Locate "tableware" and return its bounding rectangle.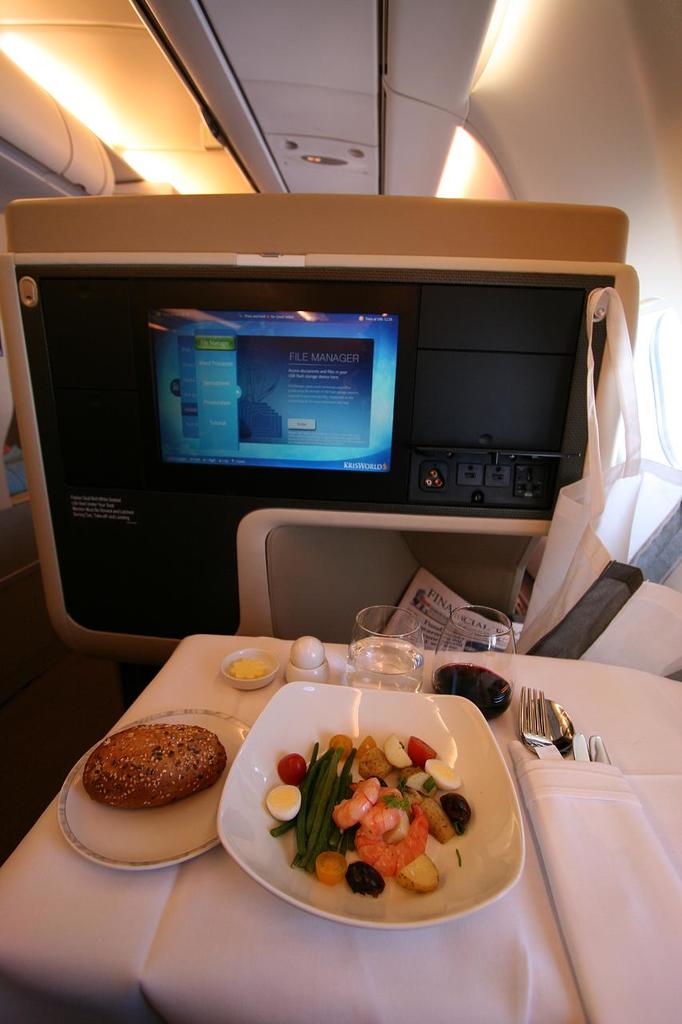
{"x1": 573, "y1": 735, "x2": 589, "y2": 762}.
